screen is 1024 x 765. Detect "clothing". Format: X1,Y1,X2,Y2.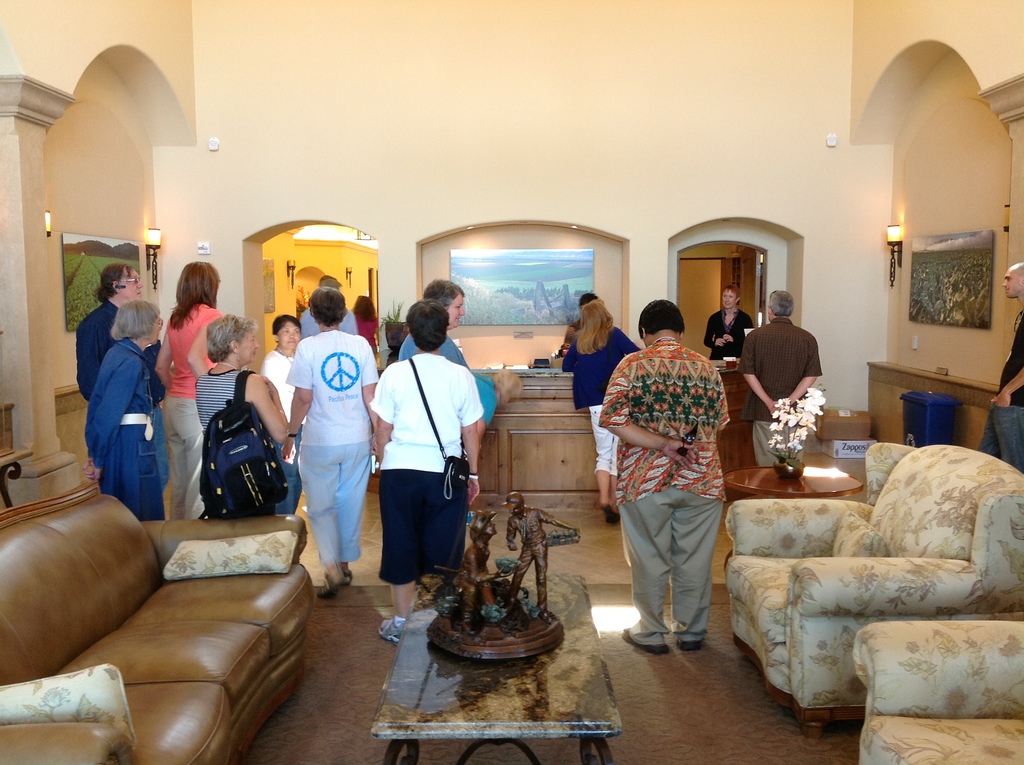
286,334,374,561.
